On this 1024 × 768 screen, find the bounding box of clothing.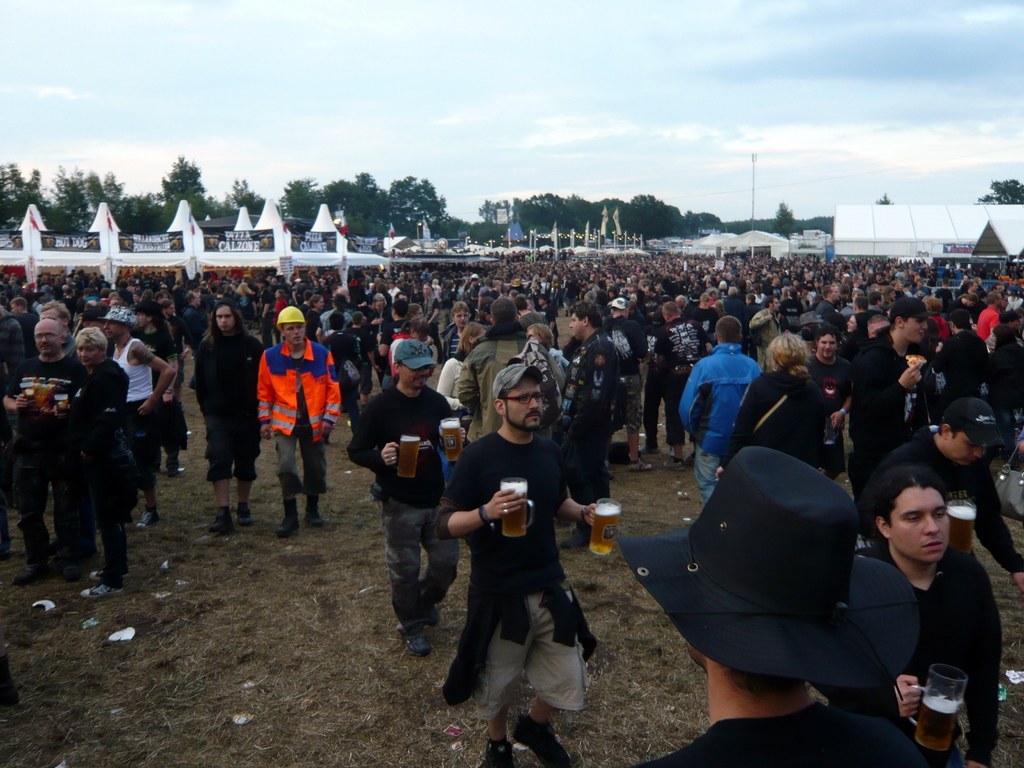
Bounding box: pyautogui.locateOnScreen(349, 383, 453, 504).
